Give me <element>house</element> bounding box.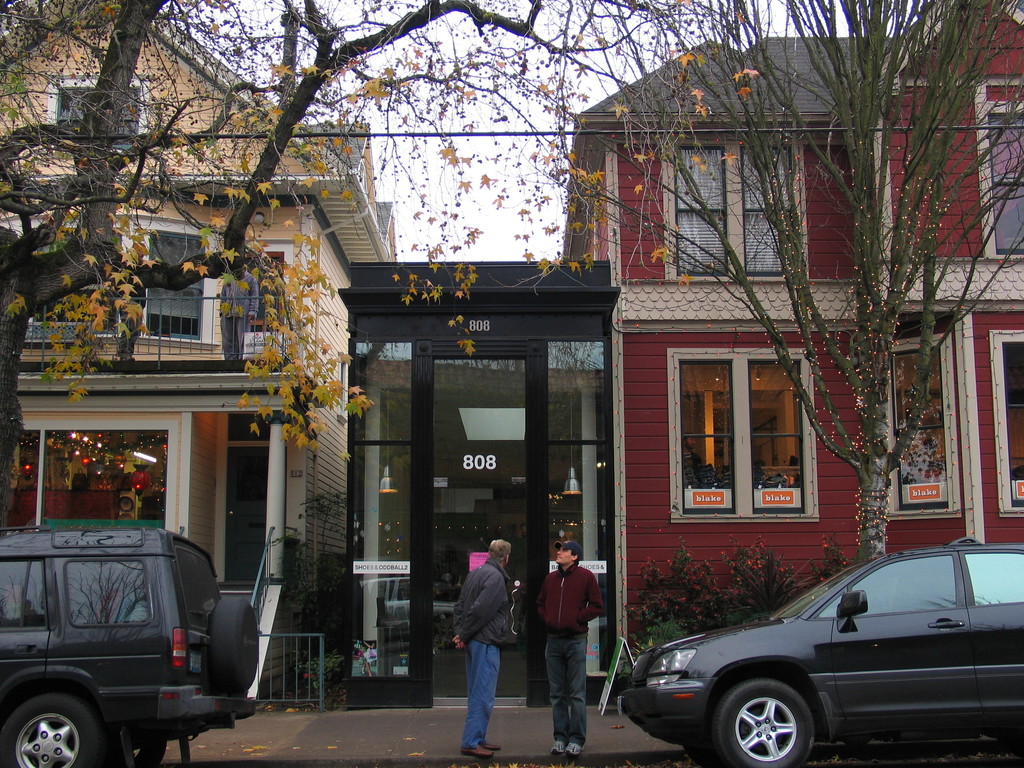
[x1=563, y1=0, x2=1023, y2=678].
